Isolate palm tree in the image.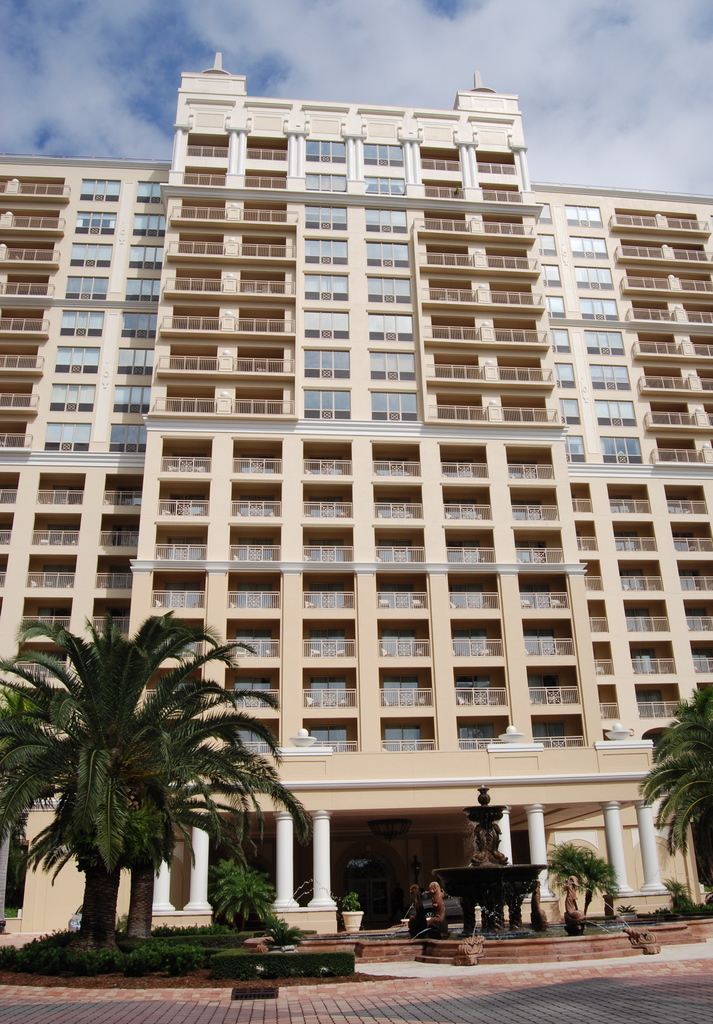
Isolated region: region(12, 635, 300, 985).
